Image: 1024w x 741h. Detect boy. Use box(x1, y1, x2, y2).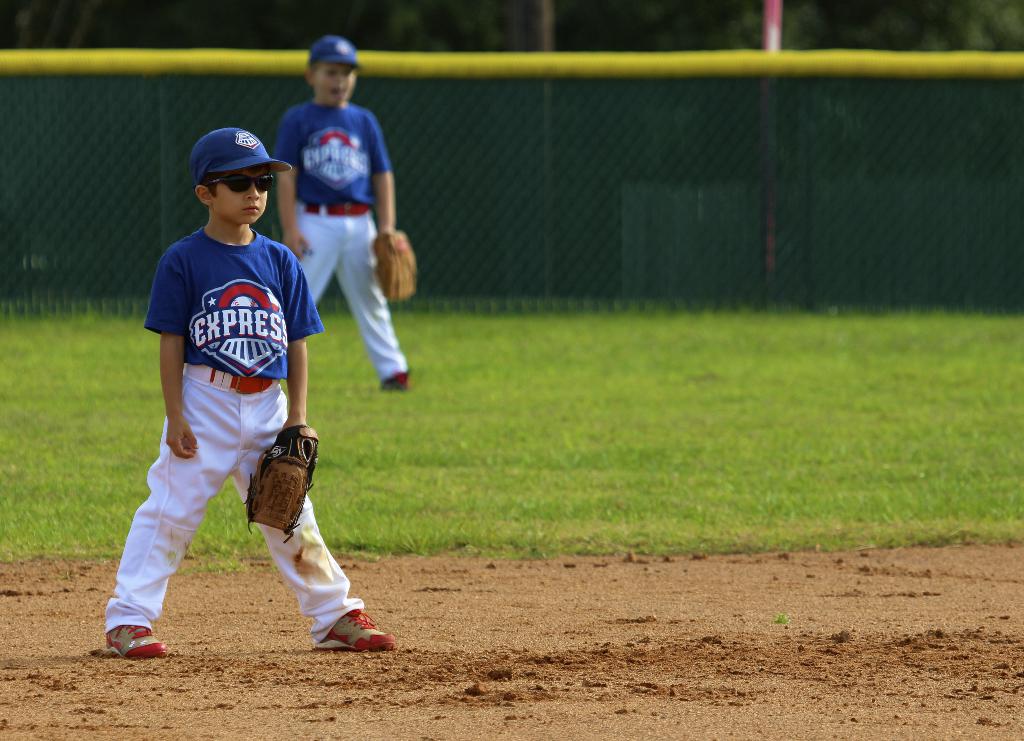
box(280, 35, 414, 398).
